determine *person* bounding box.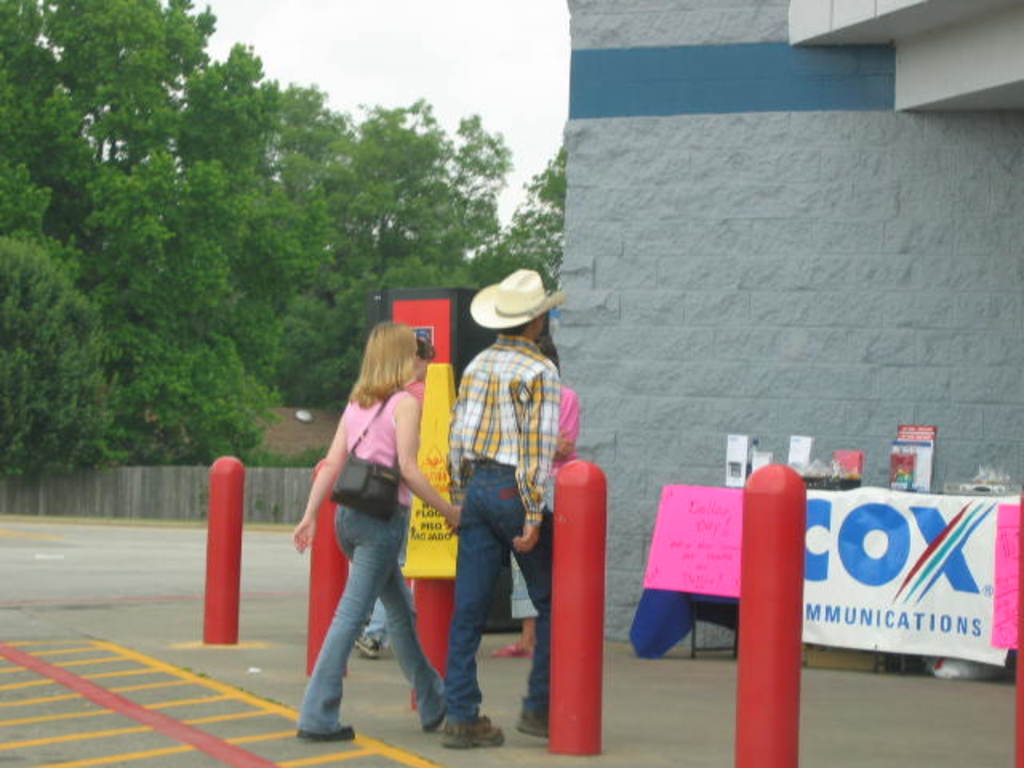
Determined: [left=347, top=331, right=430, bottom=651].
